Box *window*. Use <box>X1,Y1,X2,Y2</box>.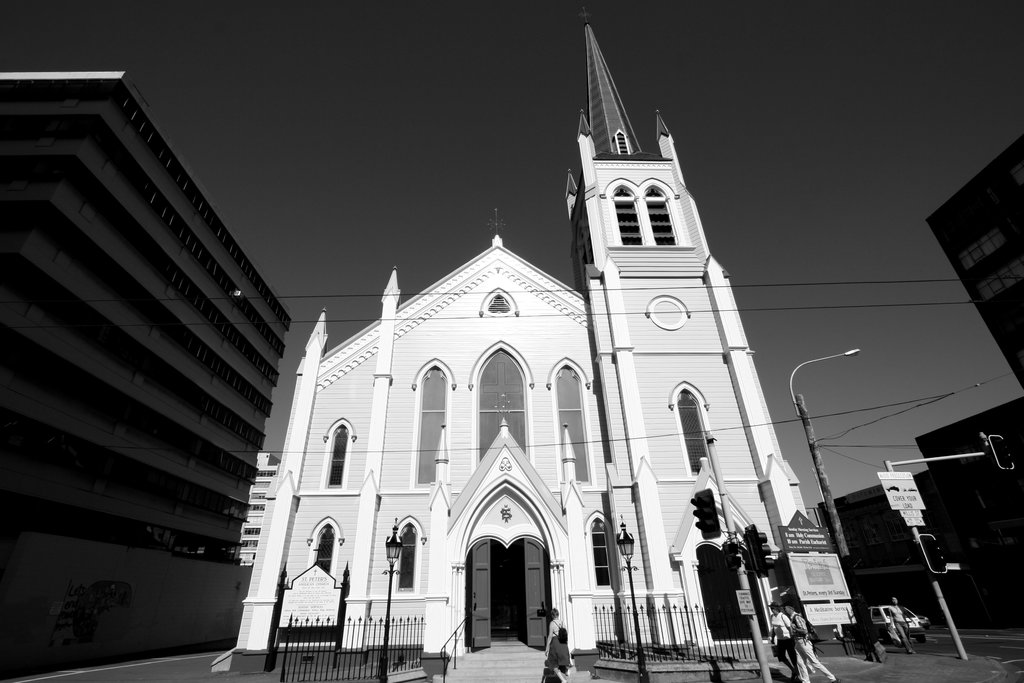
<box>472,354,538,465</box>.
